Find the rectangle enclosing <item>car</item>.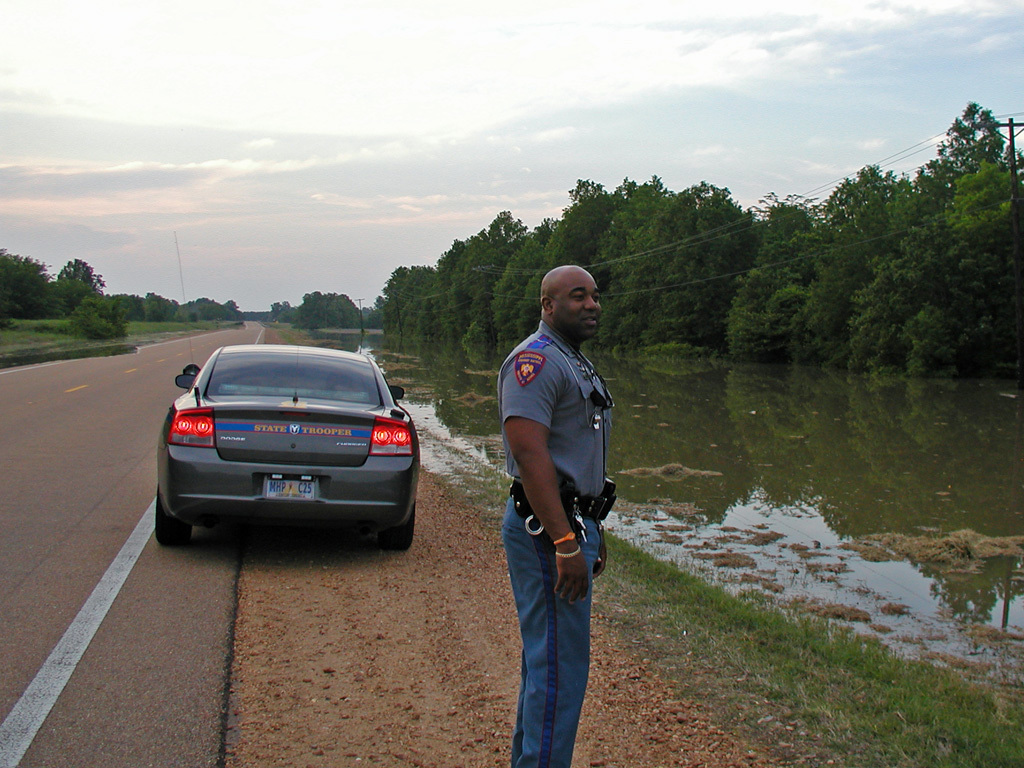
151/340/422/559.
